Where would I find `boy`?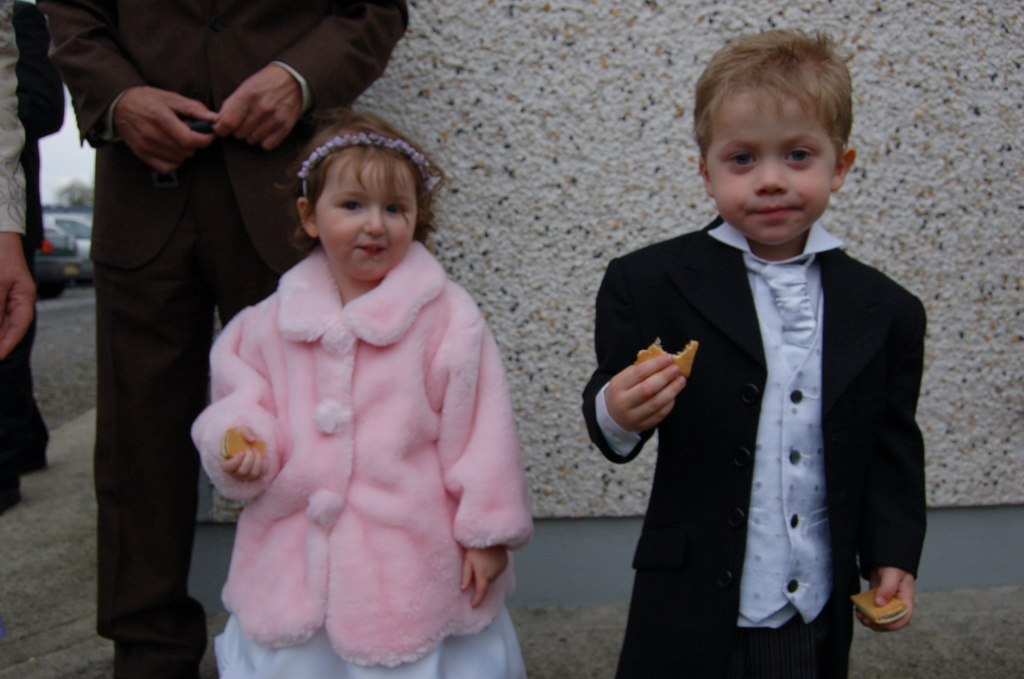
At BBox(601, 56, 933, 657).
